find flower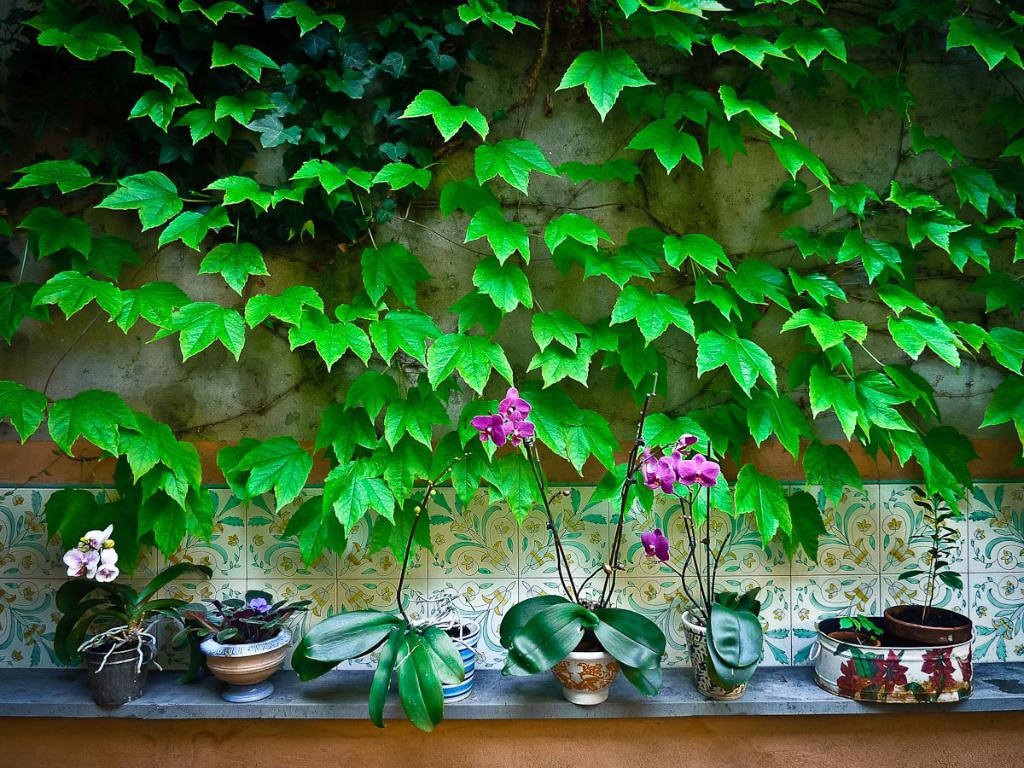
<region>665, 579, 696, 613</region>
